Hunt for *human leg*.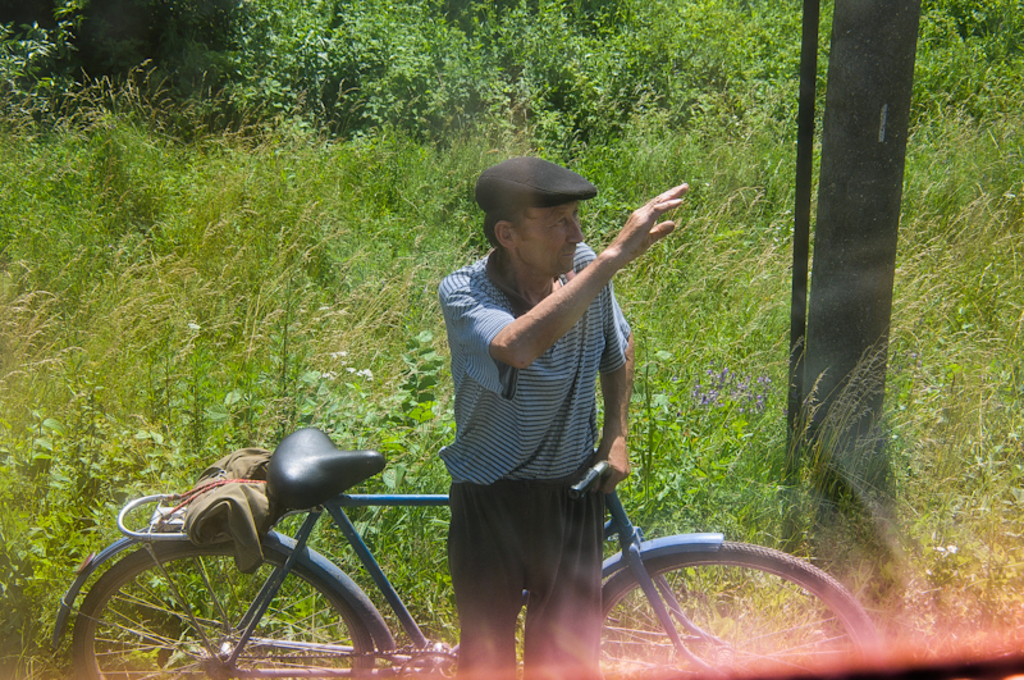
Hunted down at {"left": 449, "top": 479, "right": 605, "bottom": 679}.
